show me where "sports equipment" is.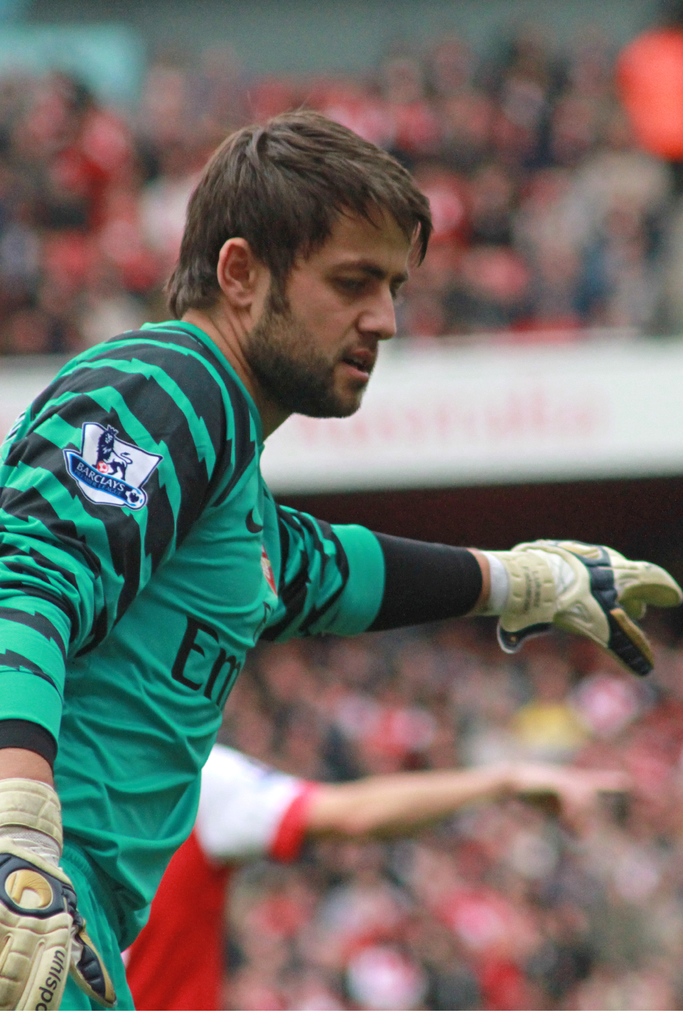
"sports equipment" is at 0:784:115:1010.
